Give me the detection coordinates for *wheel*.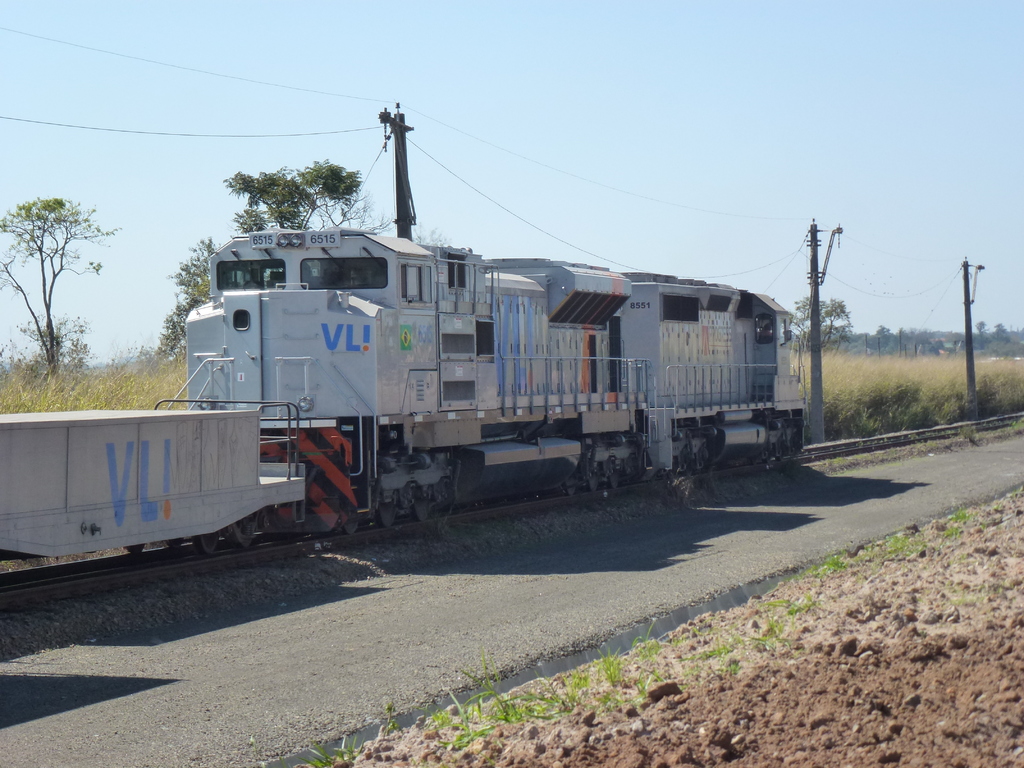
detection(567, 481, 579, 499).
